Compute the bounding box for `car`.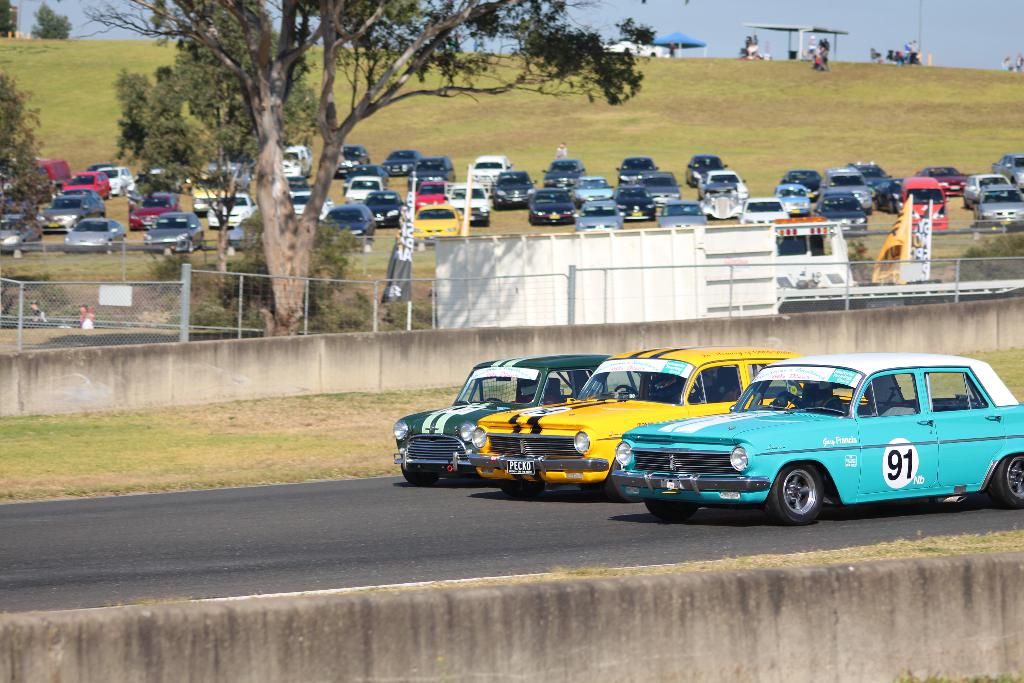
{"left": 333, "top": 142, "right": 369, "bottom": 179}.
